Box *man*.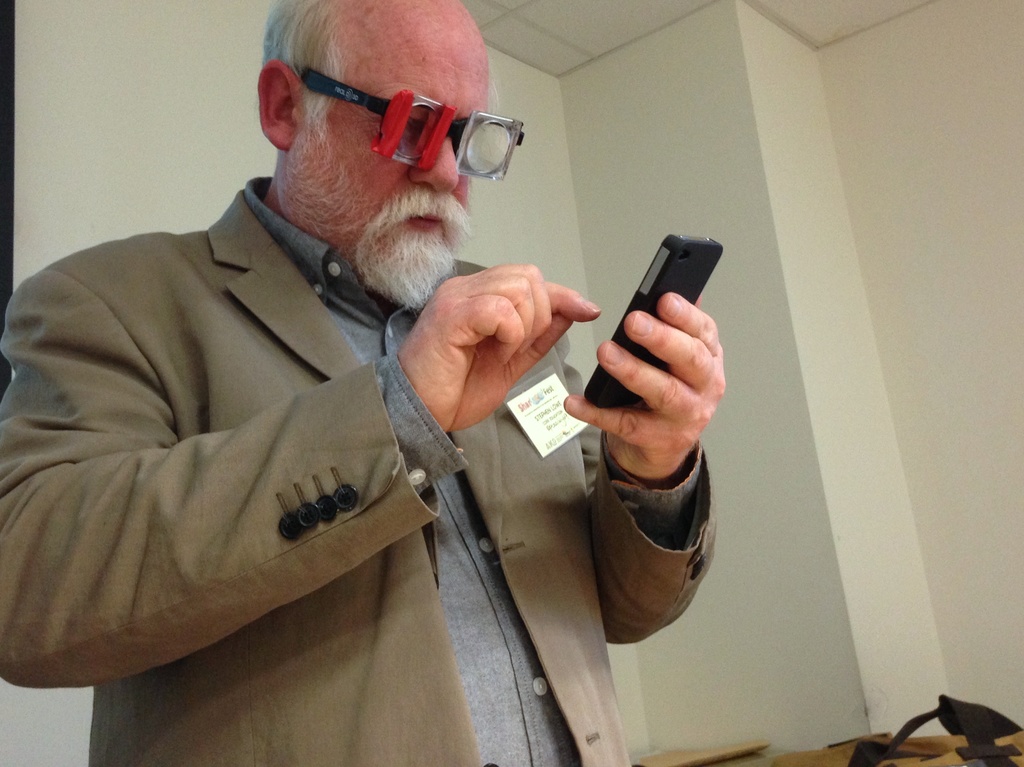
box(0, 0, 720, 766).
